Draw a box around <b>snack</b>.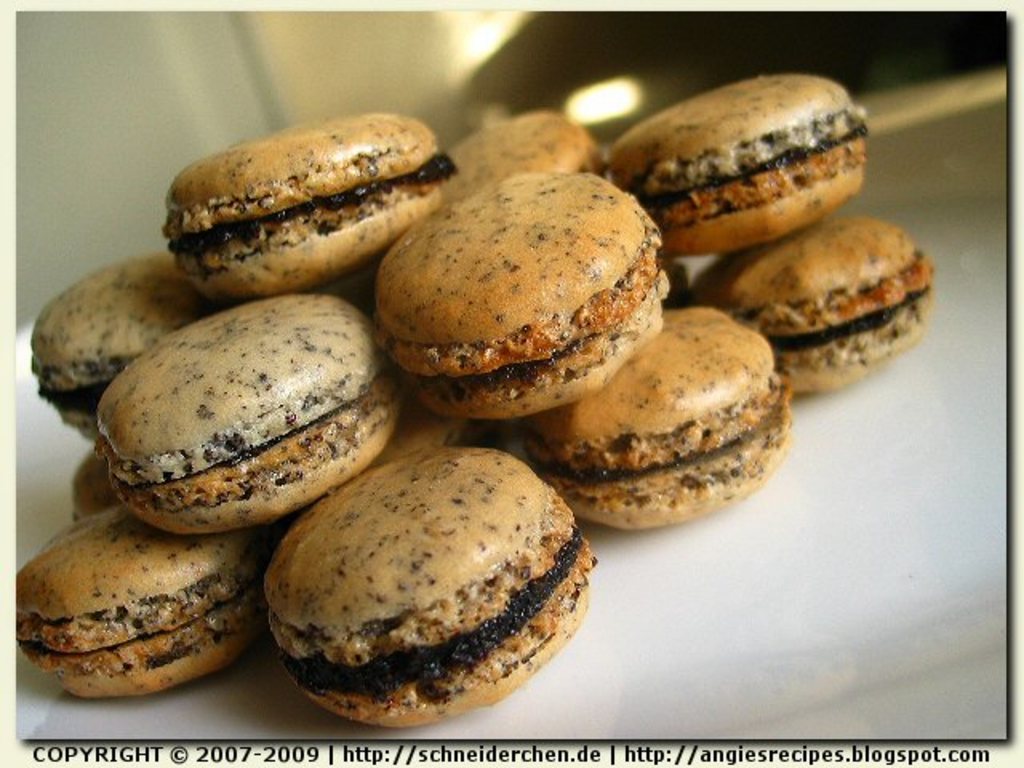
(445, 115, 610, 198).
